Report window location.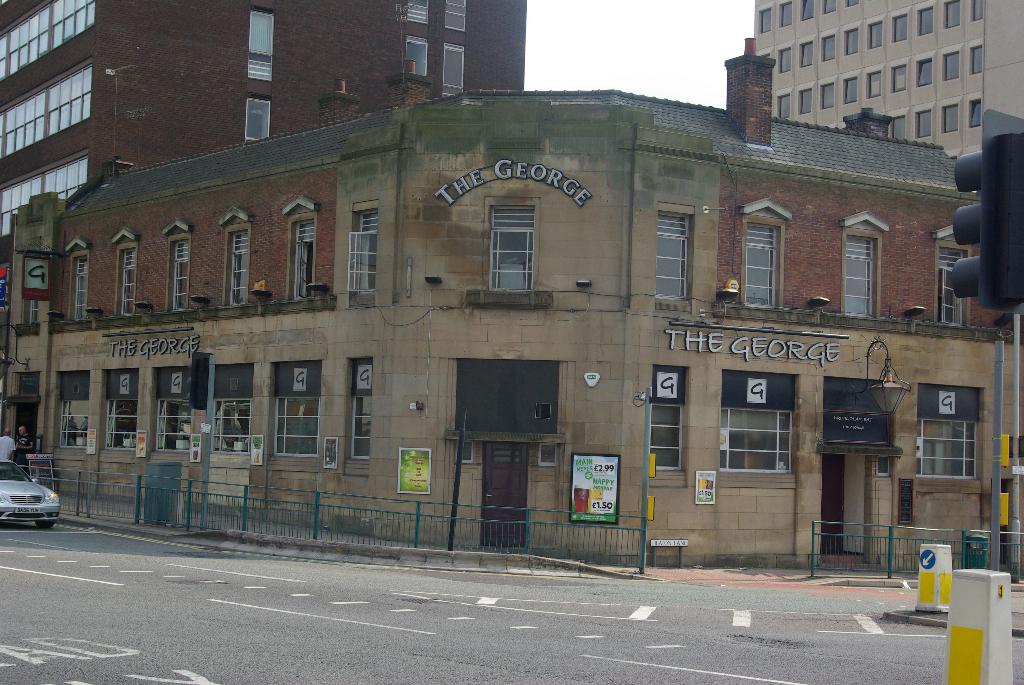
Report: bbox=[780, 44, 790, 72].
